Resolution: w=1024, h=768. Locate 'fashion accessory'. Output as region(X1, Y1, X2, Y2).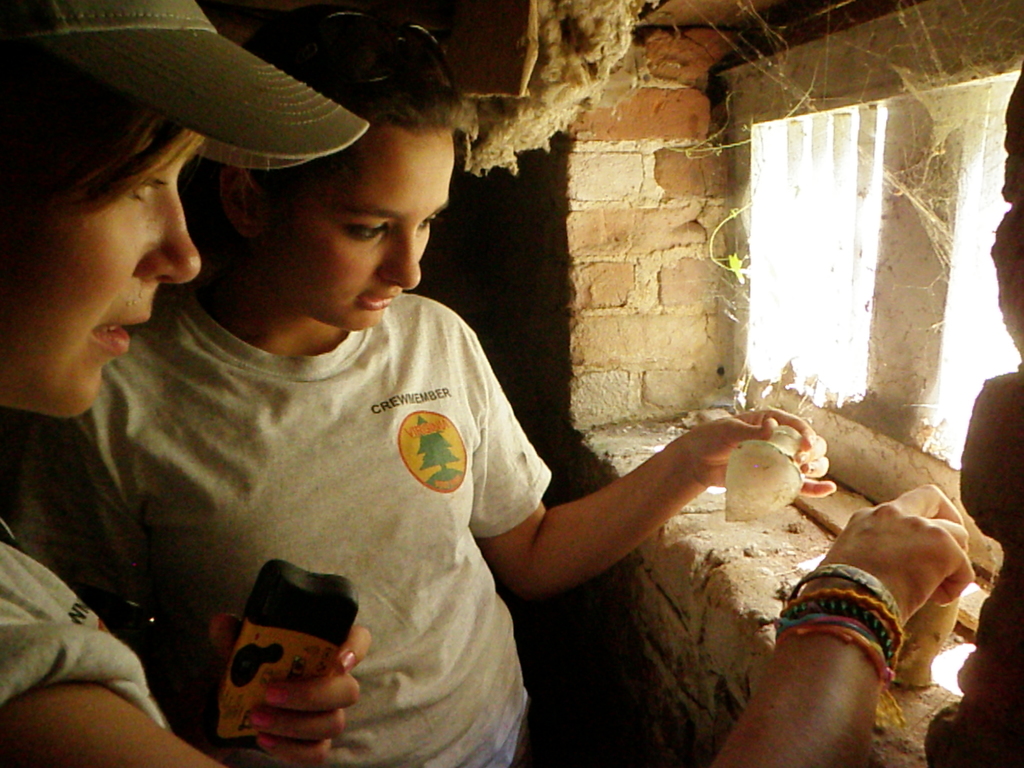
region(787, 560, 907, 630).
